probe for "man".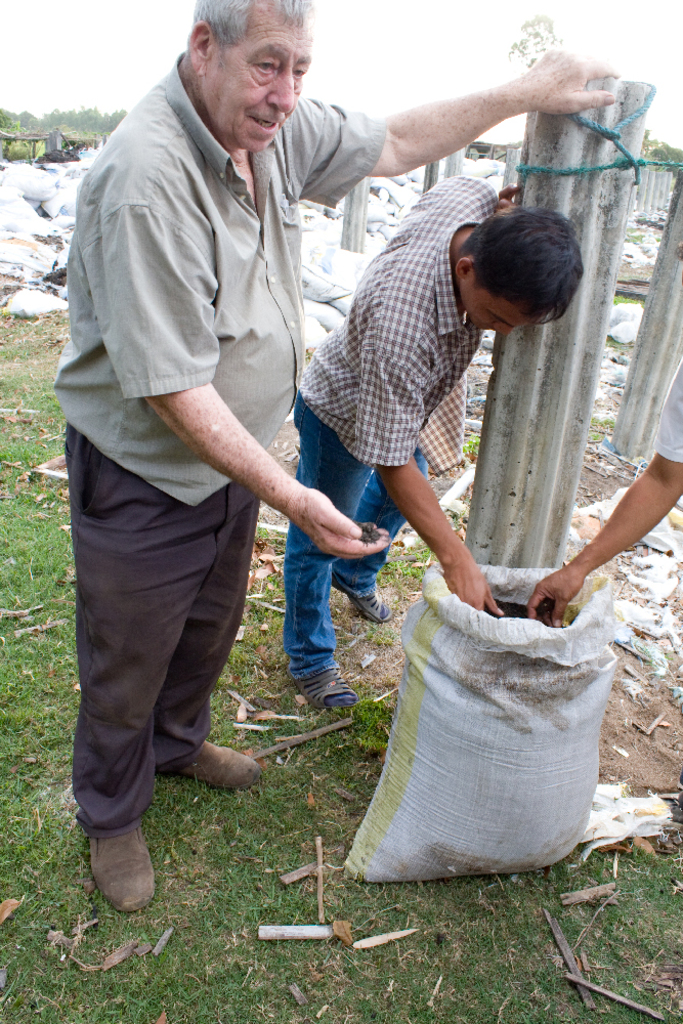
Probe result: 49,0,624,909.
